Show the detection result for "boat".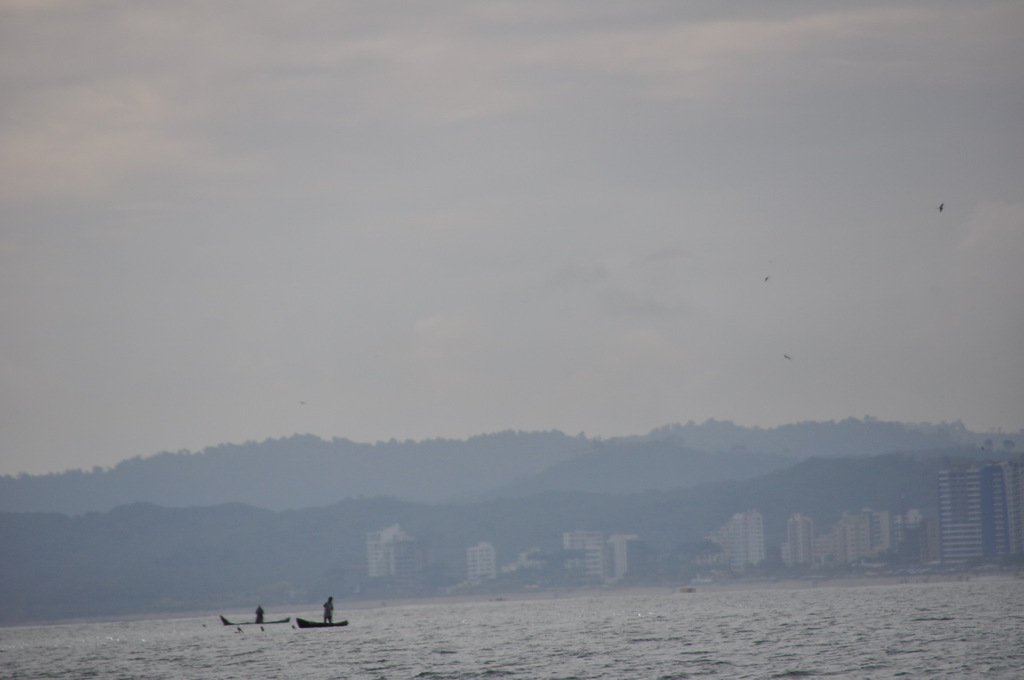
[213, 616, 294, 630].
